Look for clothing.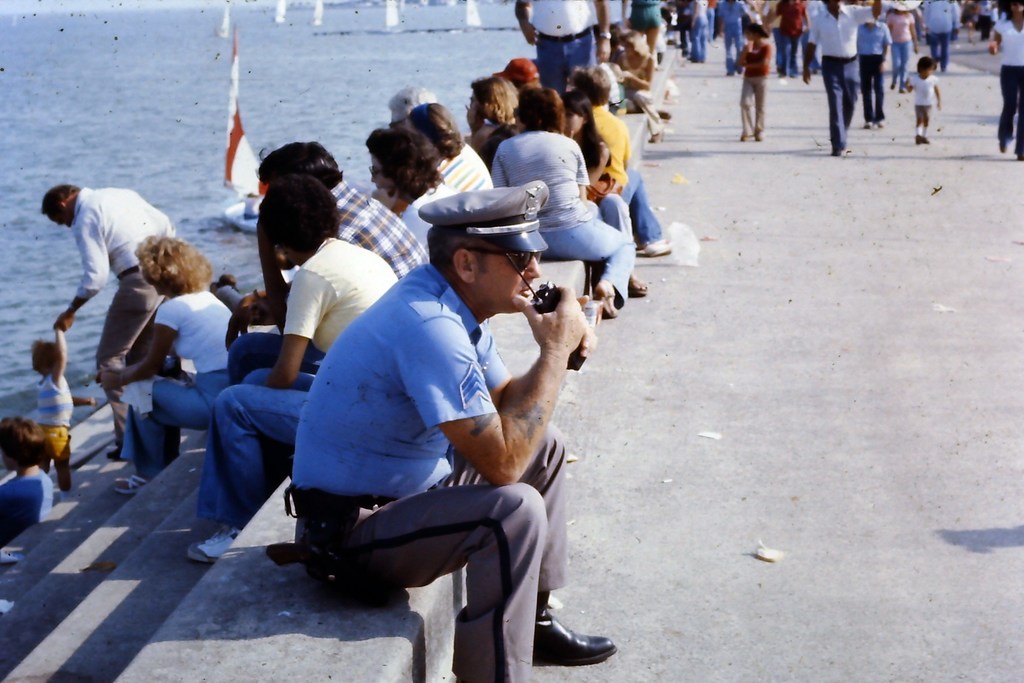
Found: (527, 0, 601, 97).
